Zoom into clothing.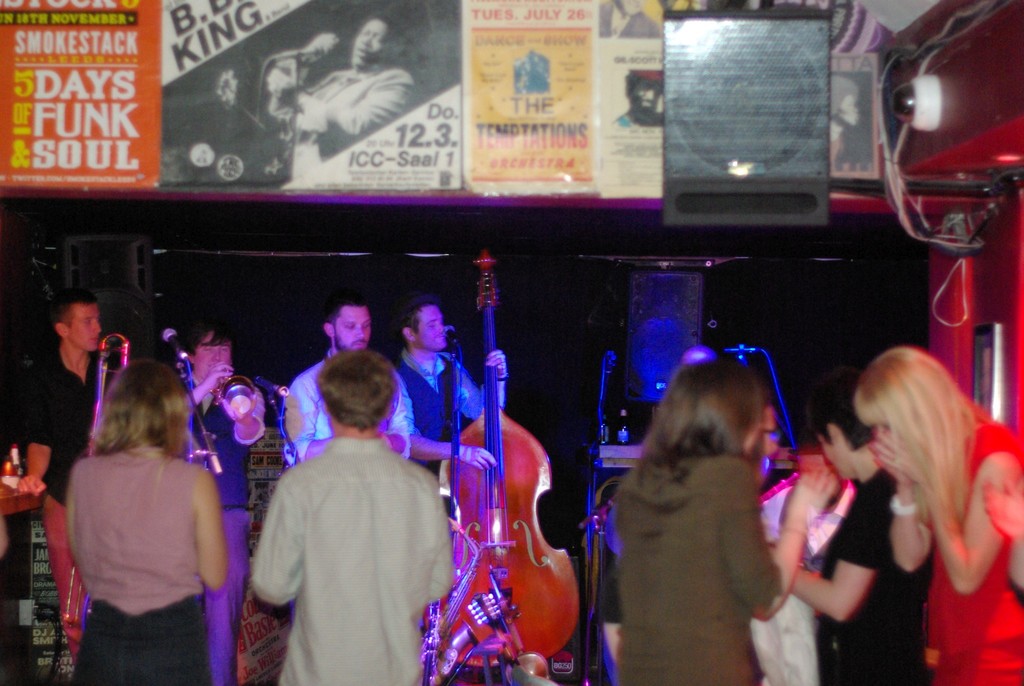
Zoom target: 283 61 414 152.
